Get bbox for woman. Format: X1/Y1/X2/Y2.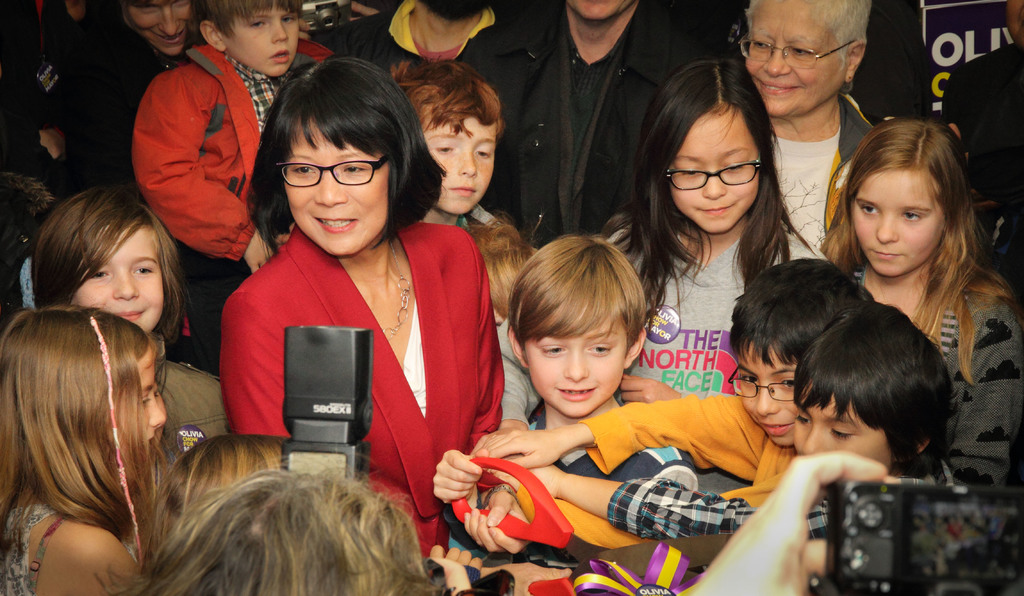
212/54/507/570.
